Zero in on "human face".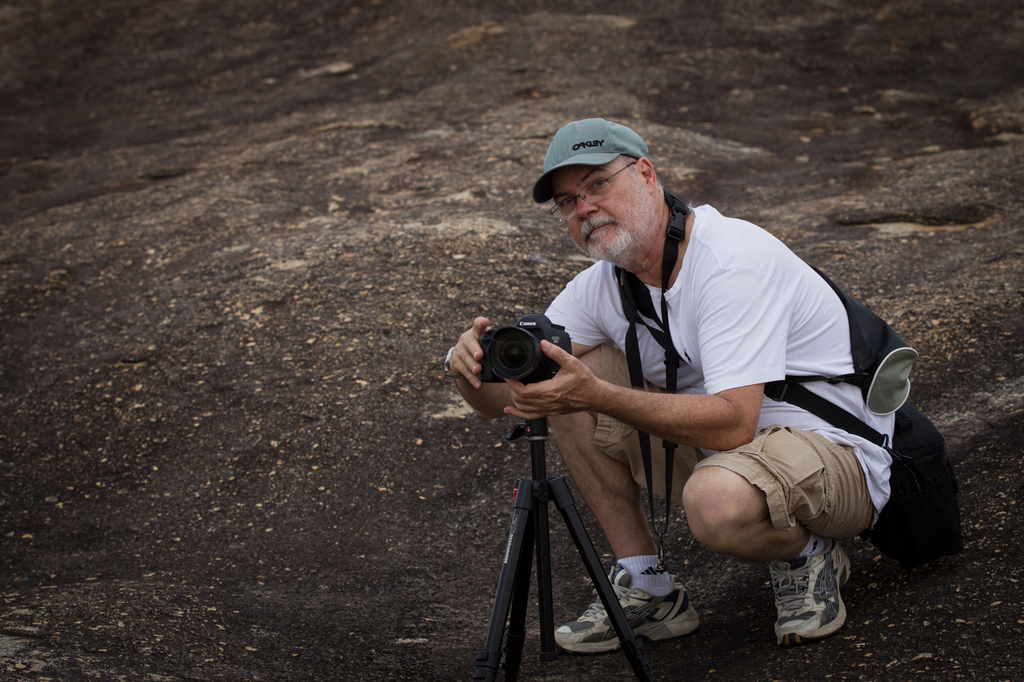
Zeroed in: box=[548, 165, 655, 265].
